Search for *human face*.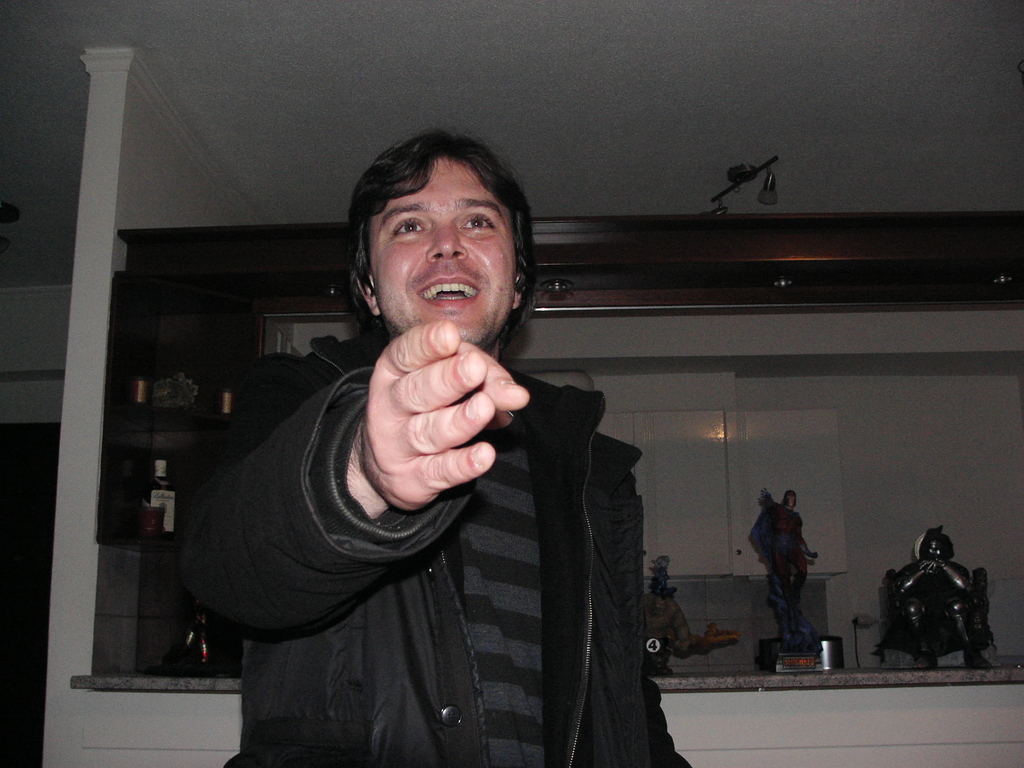
Found at [374,155,515,346].
